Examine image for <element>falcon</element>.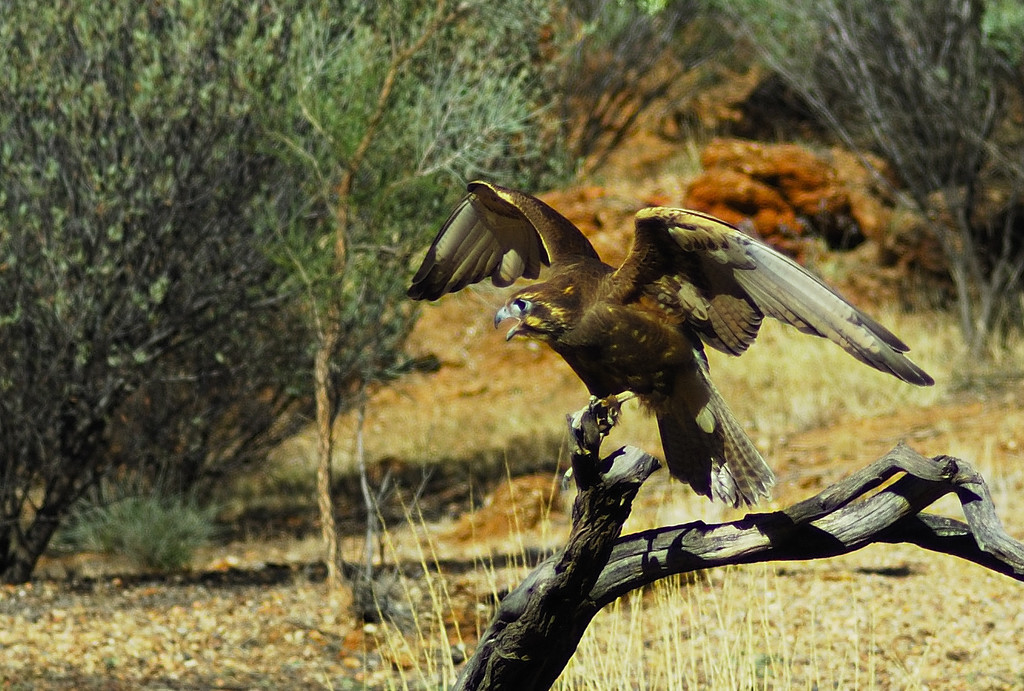
Examination result: bbox=(406, 176, 935, 512).
